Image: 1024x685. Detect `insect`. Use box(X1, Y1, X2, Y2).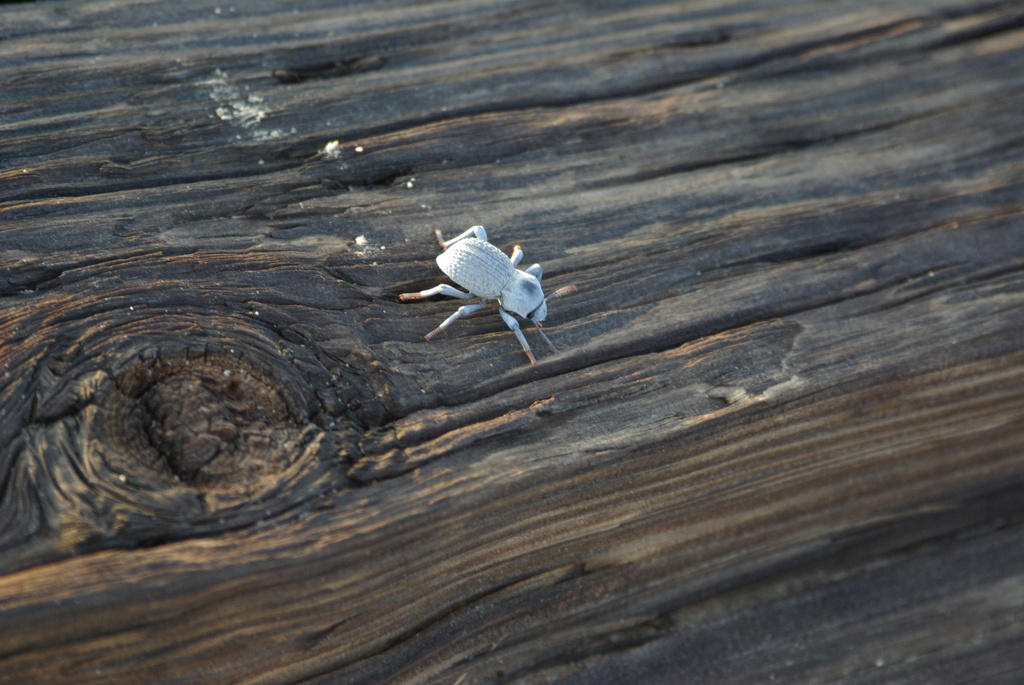
box(396, 223, 556, 365).
